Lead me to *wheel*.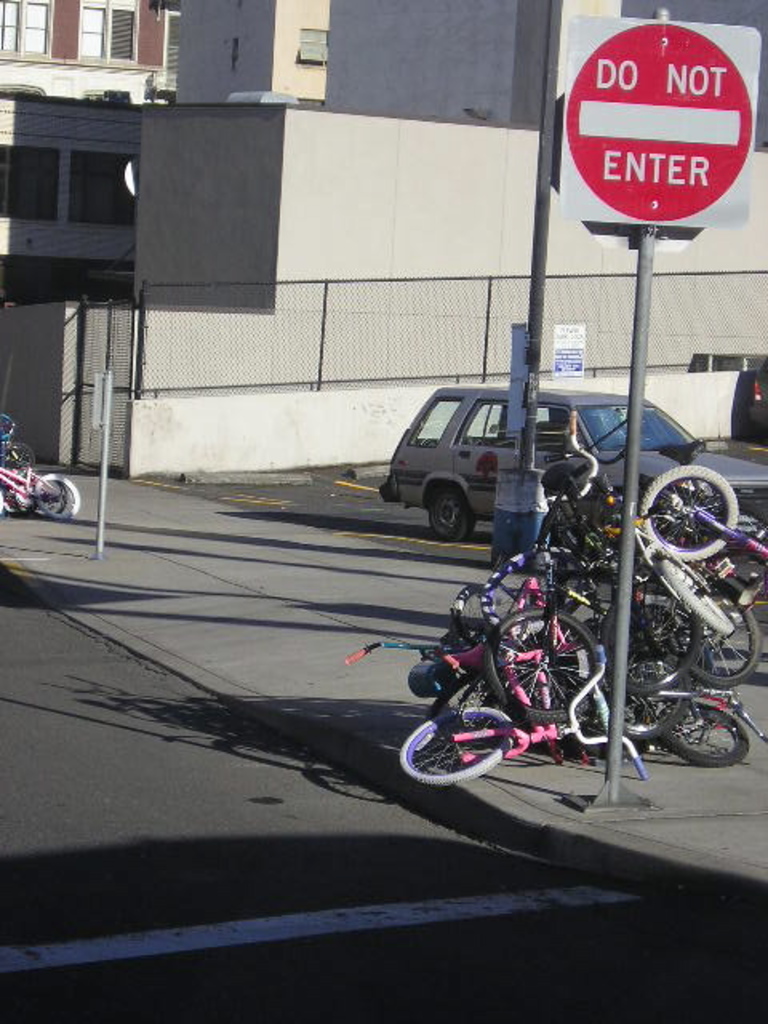
Lead to bbox=(485, 606, 610, 726).
